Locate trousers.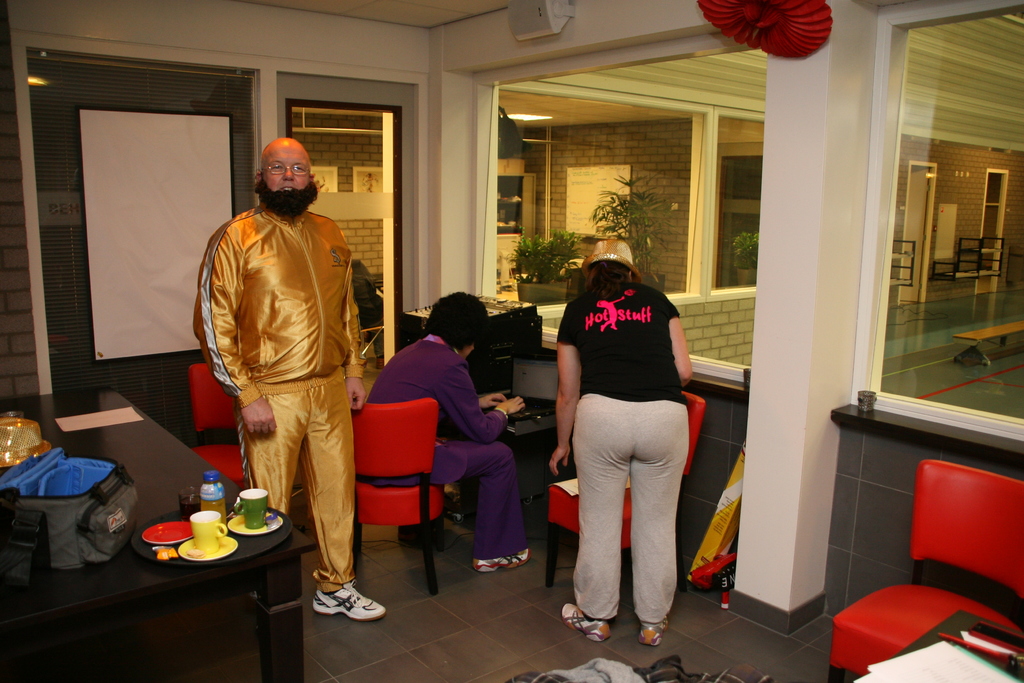
Bounding box: select_region(562, 383, 690, 616).
